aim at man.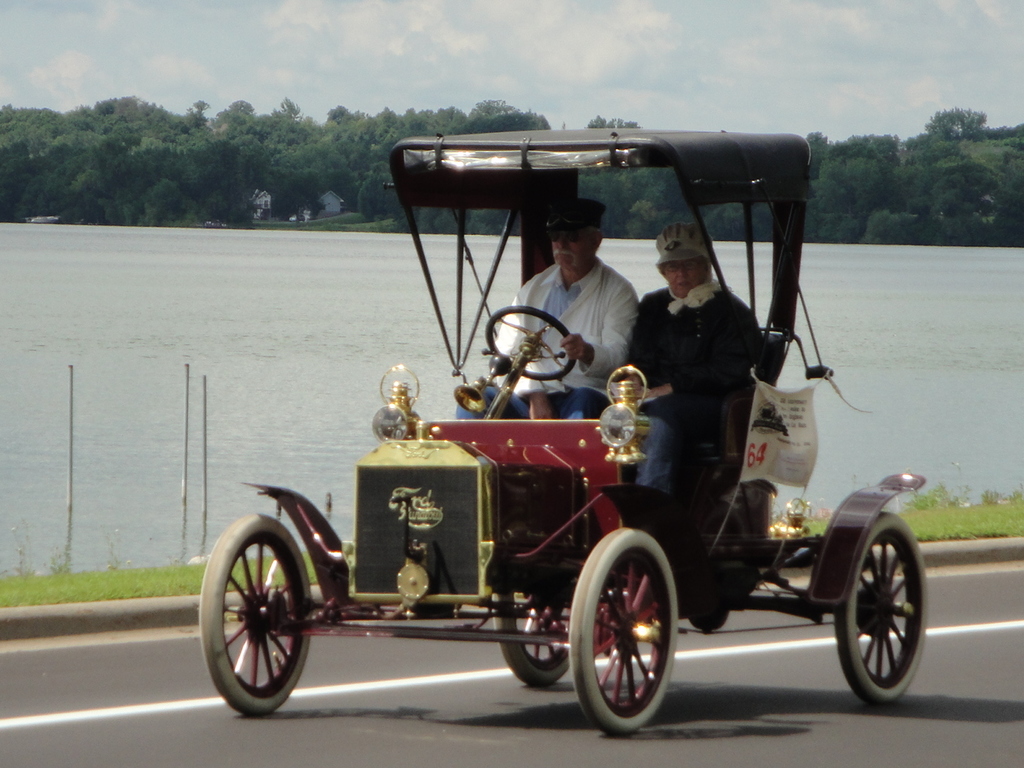
Aimed at 454, 199, 647, 428.
